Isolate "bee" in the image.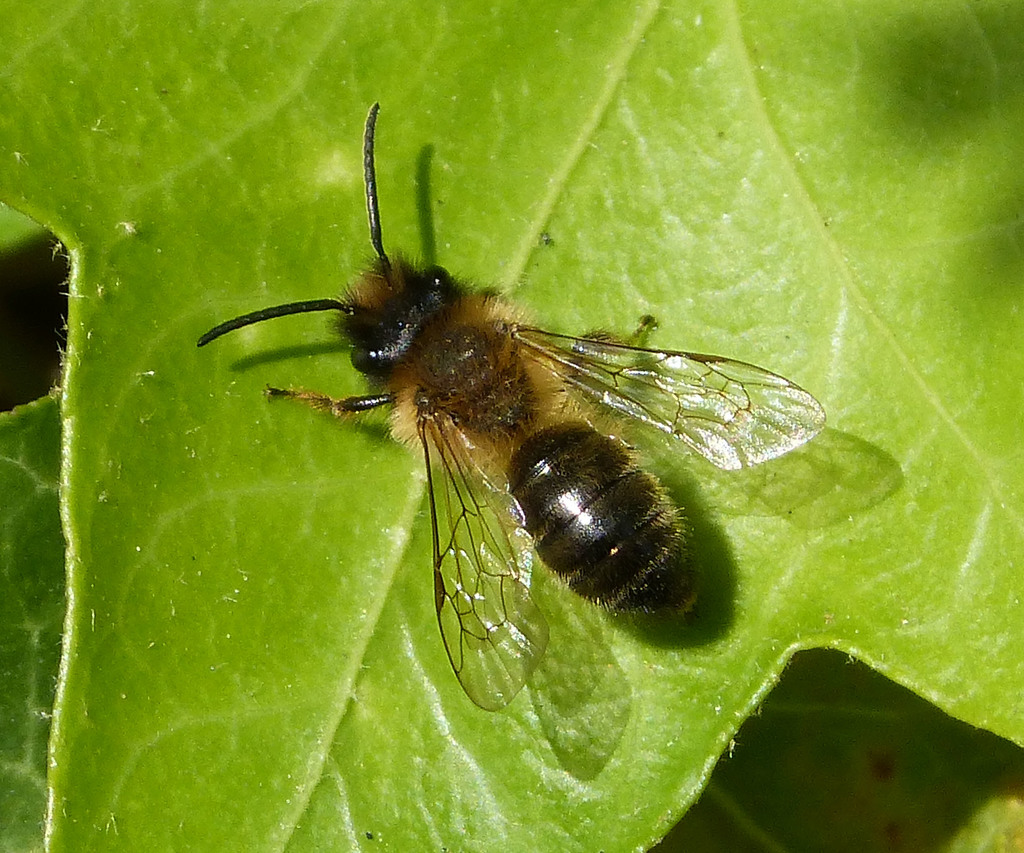
Isolated region: select_region(182, 93, 840, 725).
